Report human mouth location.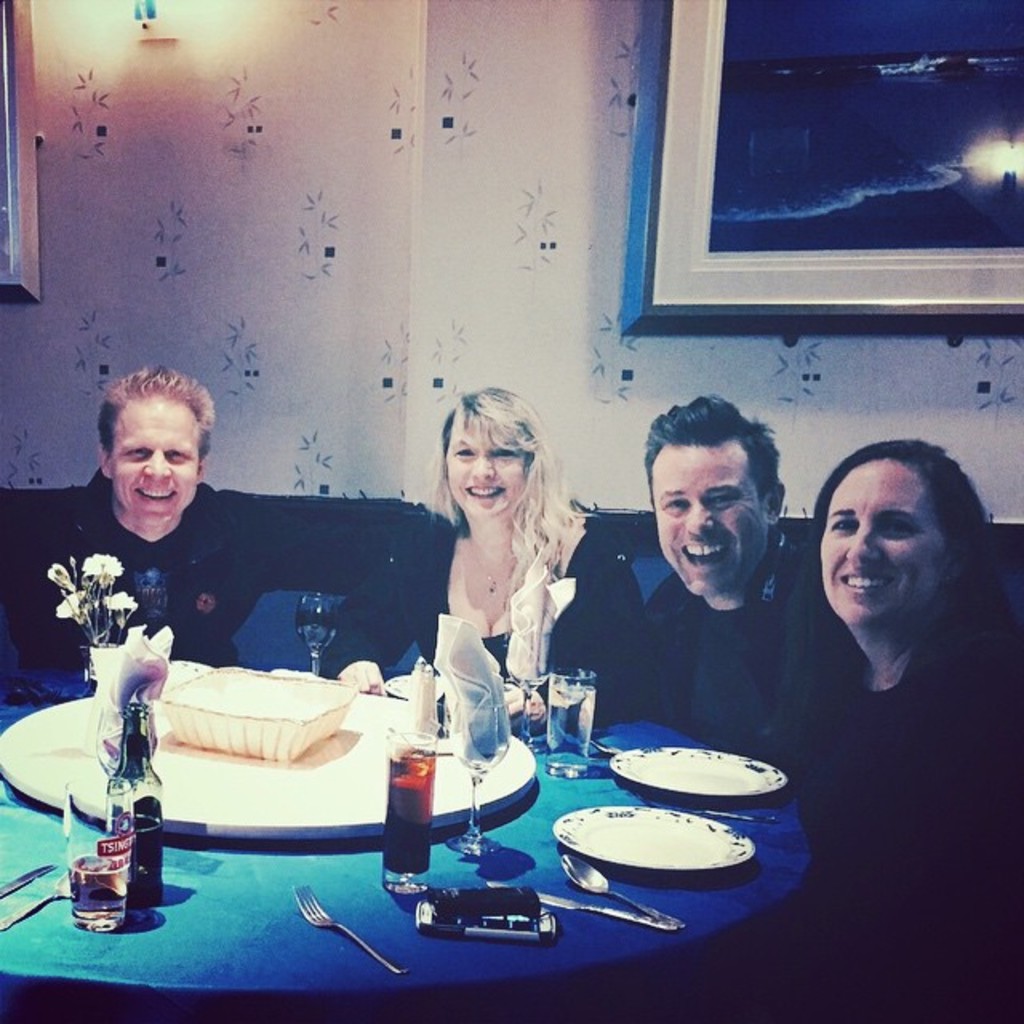
Report: x1=680, y1=536, x2=734, y2=566.
